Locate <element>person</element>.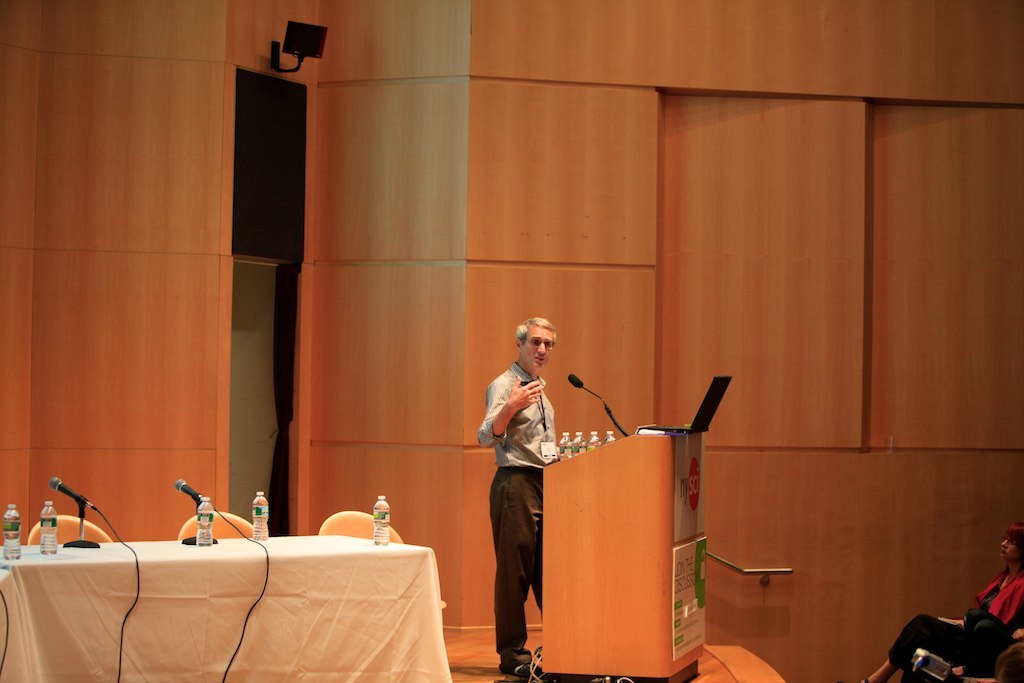
Bounding box: {"left": 862, "top": 517, "right": 1023, "bottom": 682}.
